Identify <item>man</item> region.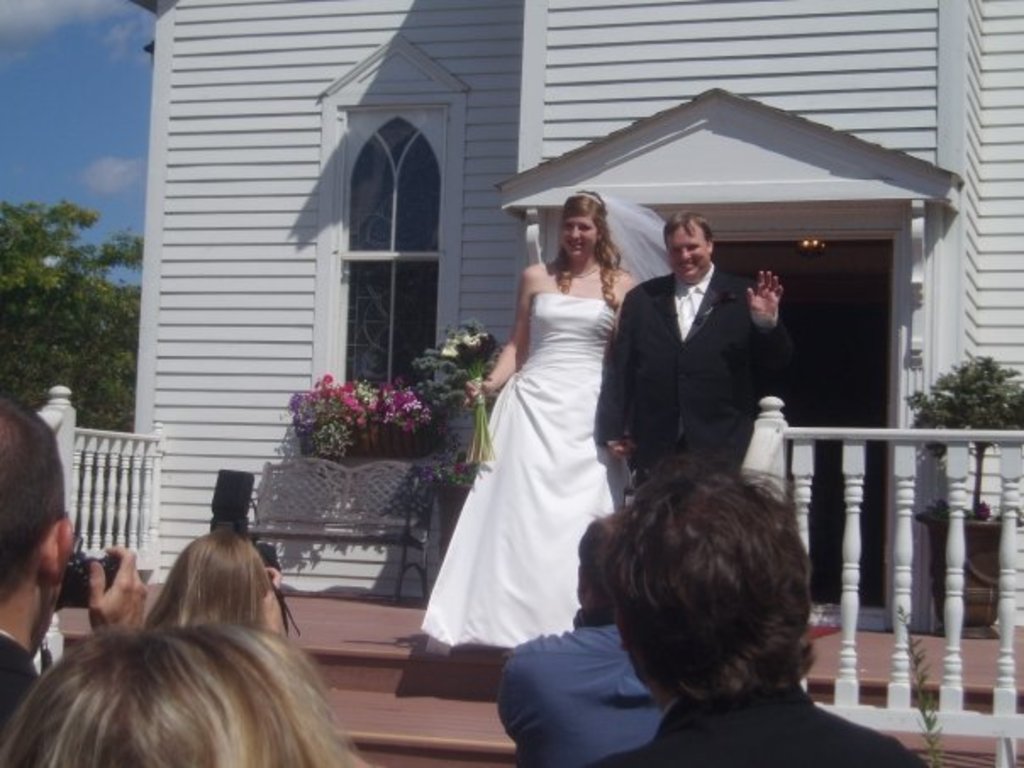
Region: [x1=0, y1=388, x2=163, y2=766].
